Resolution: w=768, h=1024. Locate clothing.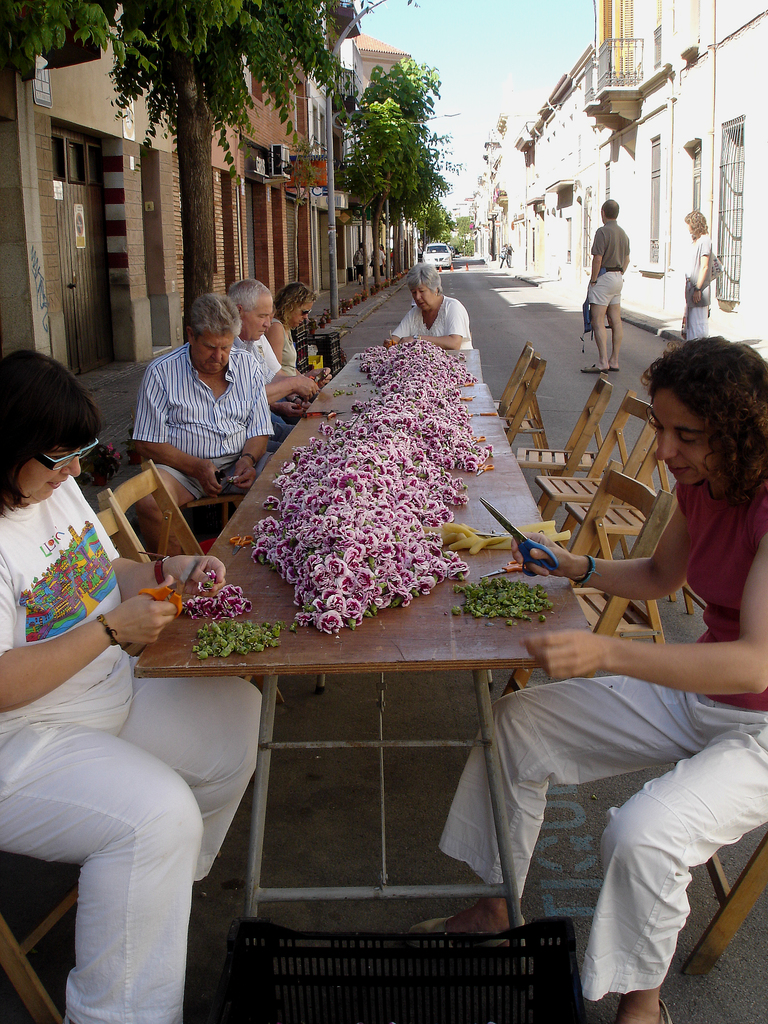
[left=681, top=233, right=708, bottom=340].
